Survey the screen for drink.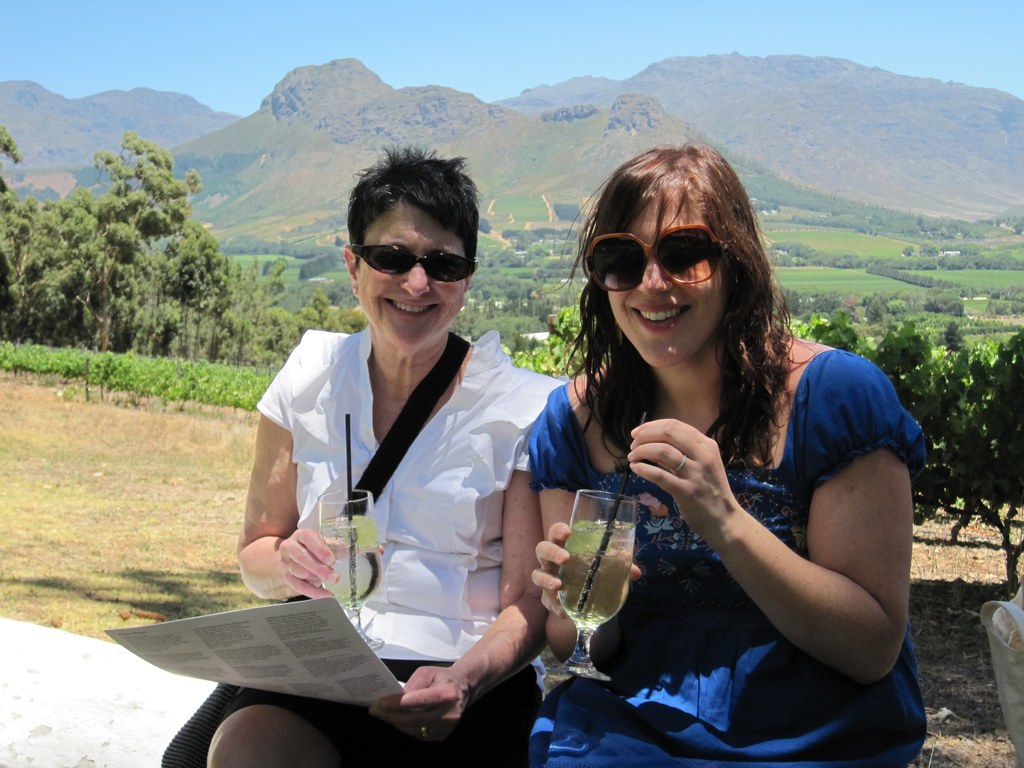
Survey found: detection(559, 516, 638, 631).
